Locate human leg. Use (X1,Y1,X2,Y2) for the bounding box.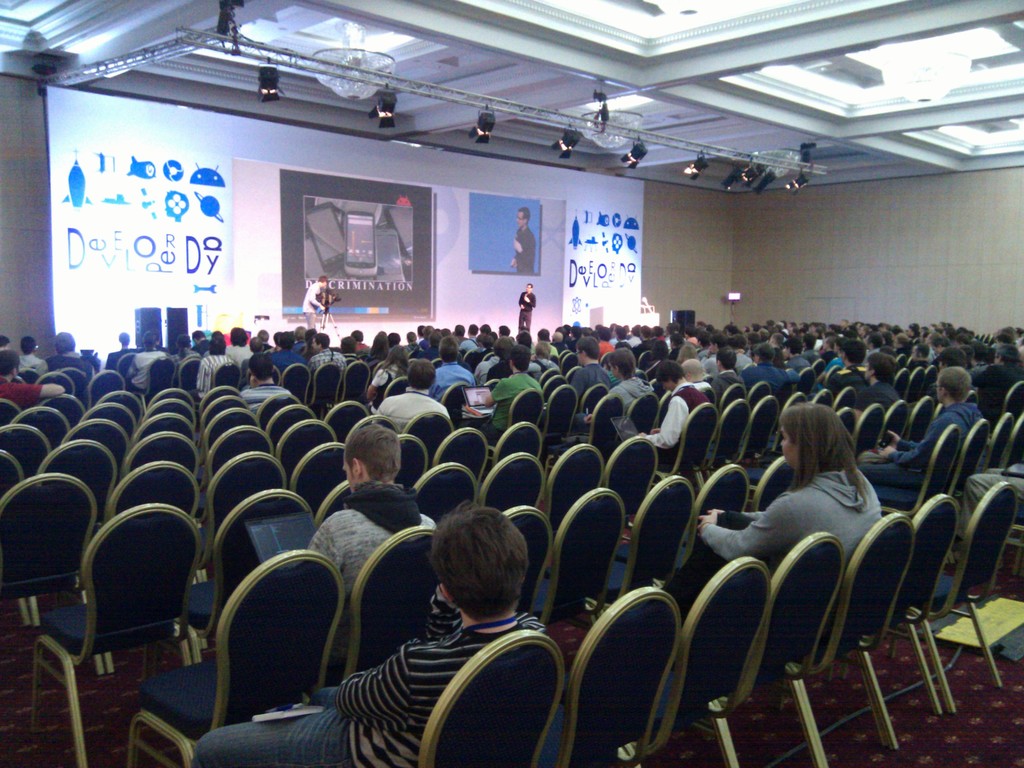
(517,305,524,333).
